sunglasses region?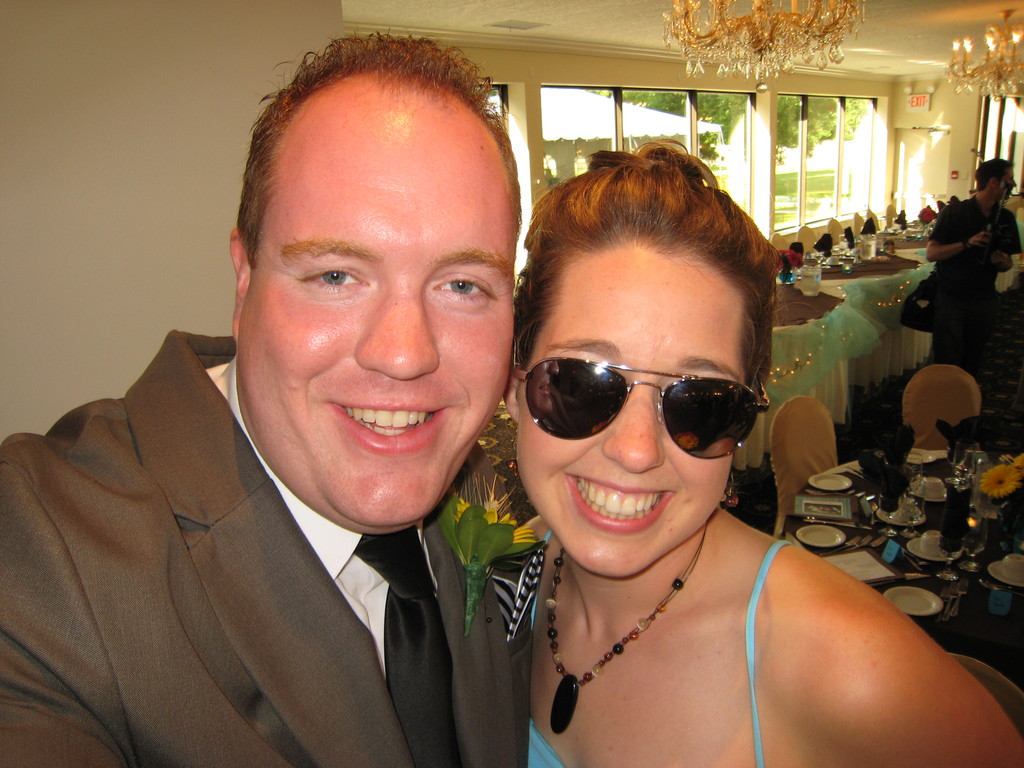
bbox=[513, 353, 771, 458]
